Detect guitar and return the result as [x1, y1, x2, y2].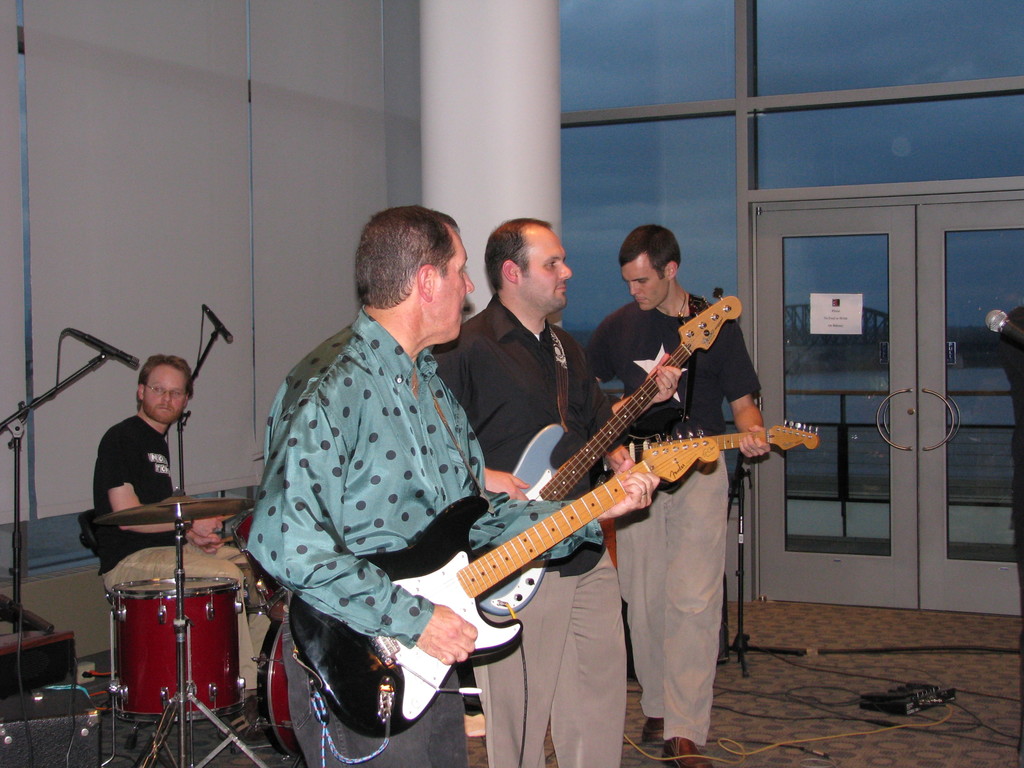
[450, 299, 795, 641].
